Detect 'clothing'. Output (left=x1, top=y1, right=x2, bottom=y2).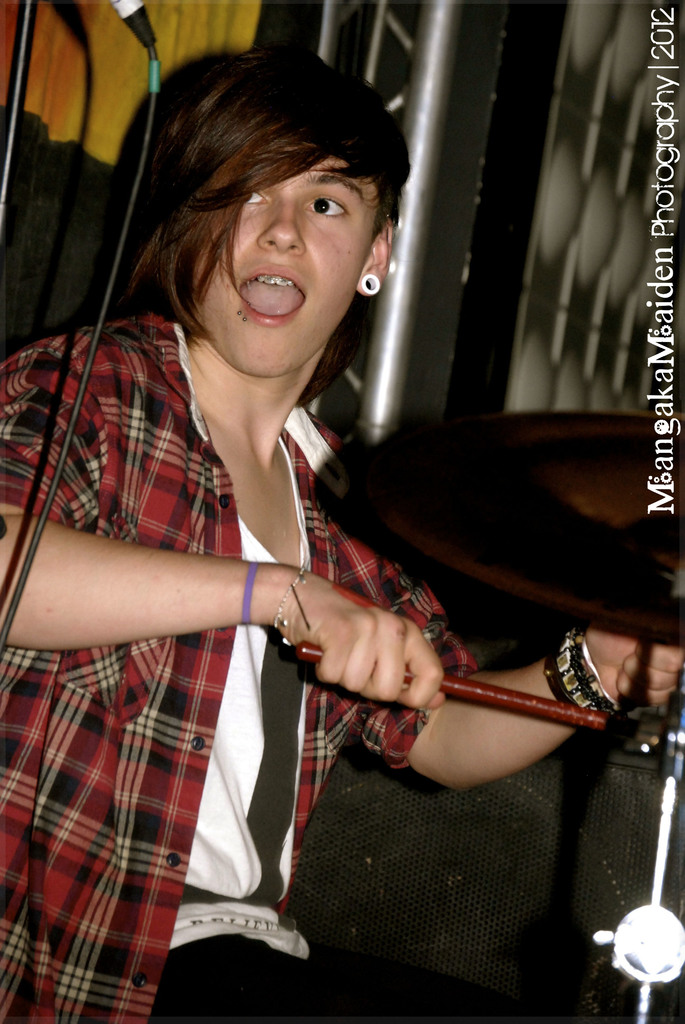
(left=0, top=320, right=497, bottom=1021).
